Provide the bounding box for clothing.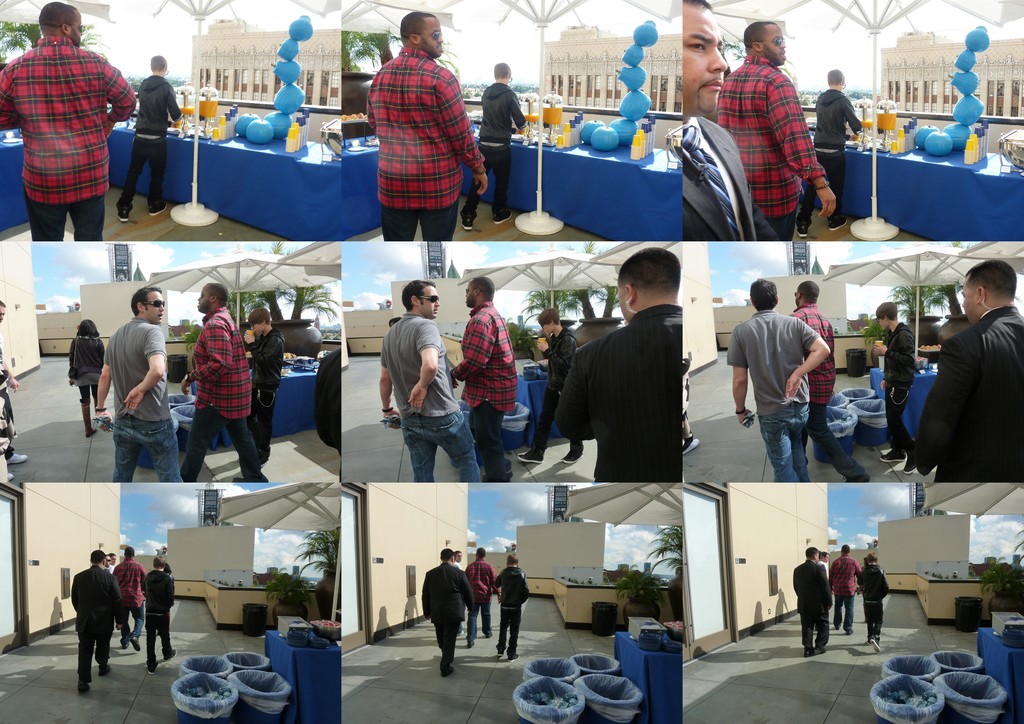
(x1=909, y1=305, x2=1023, y2=481).
